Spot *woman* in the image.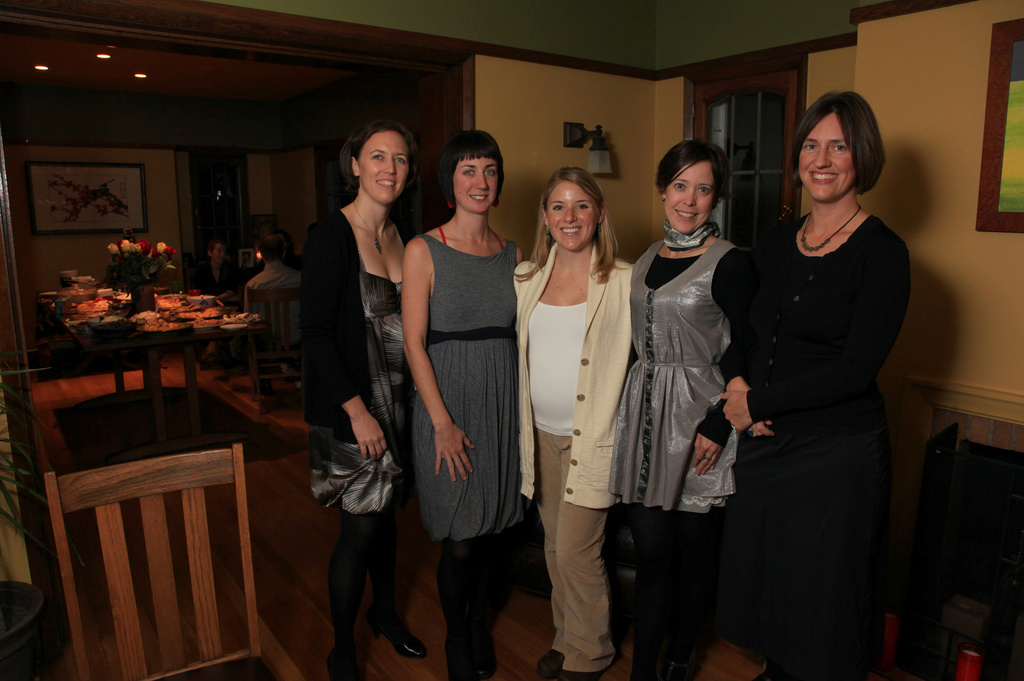
*woman* found at crop(506, 167, 633, 680).
